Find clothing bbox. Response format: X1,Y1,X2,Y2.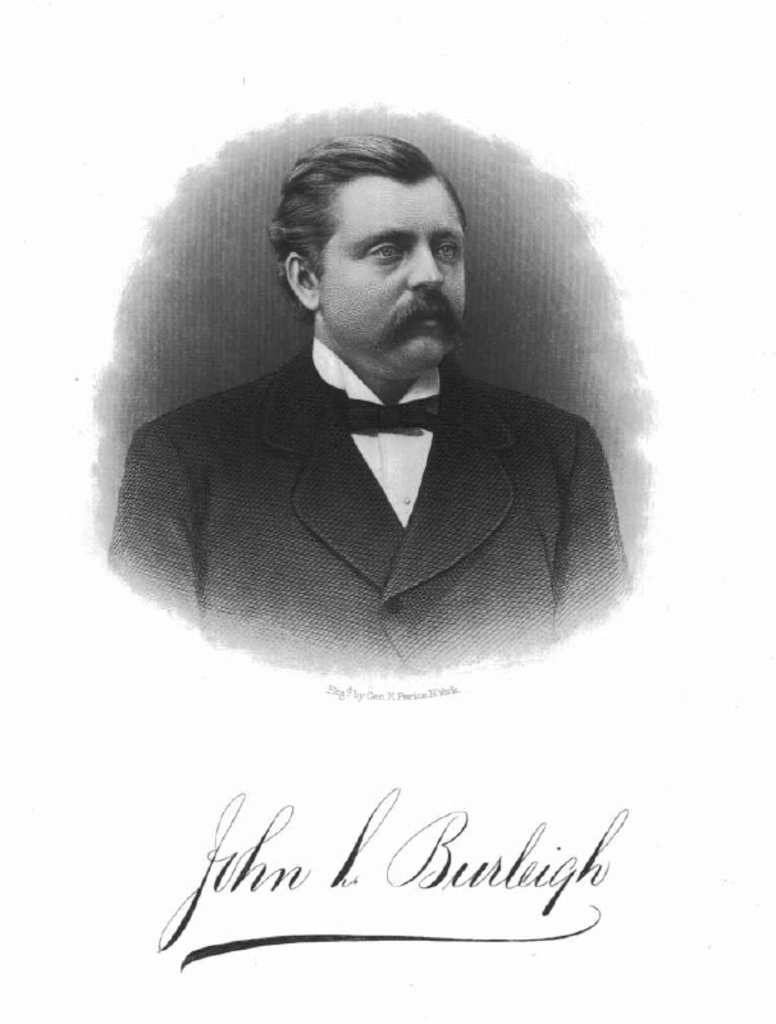
124,288,638,694.
